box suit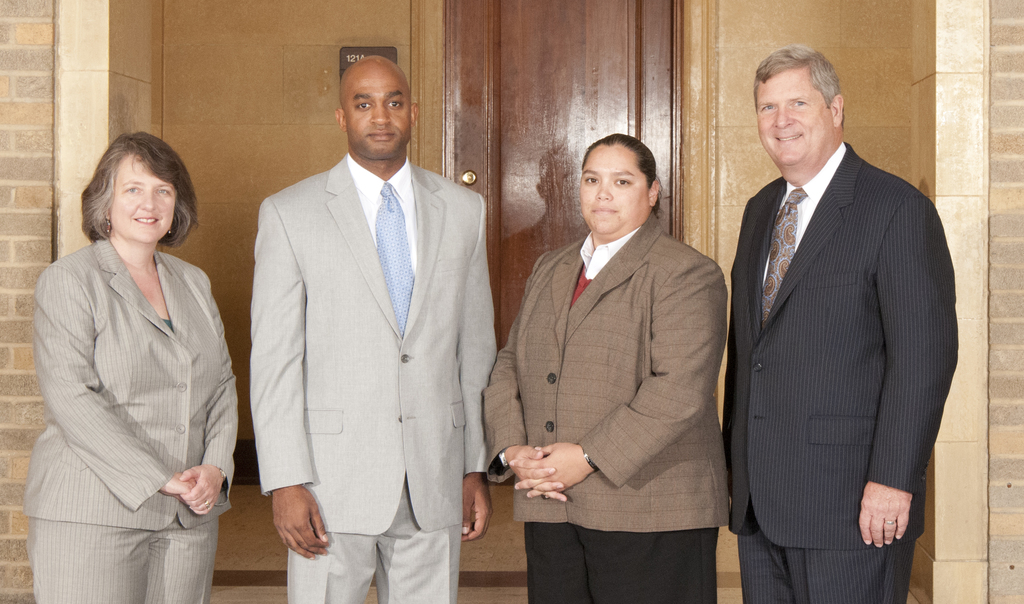
l=250, t=155, r=500, b=603
